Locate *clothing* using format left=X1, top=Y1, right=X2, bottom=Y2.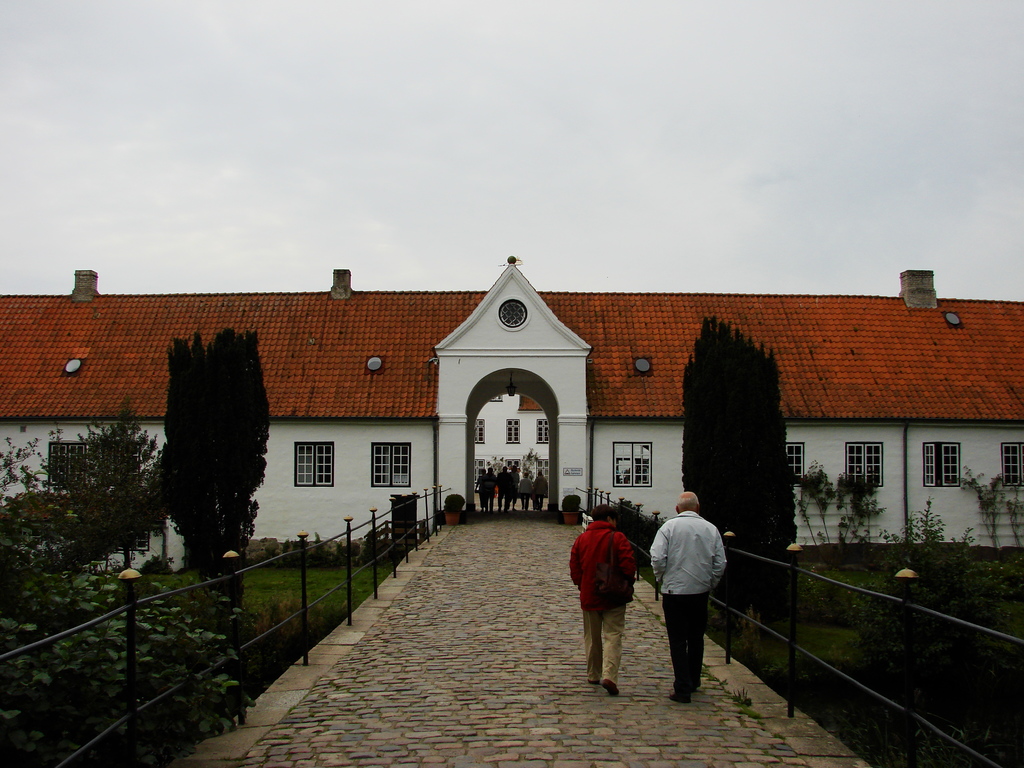
left=532, top=479, right=547, bottom=504.
